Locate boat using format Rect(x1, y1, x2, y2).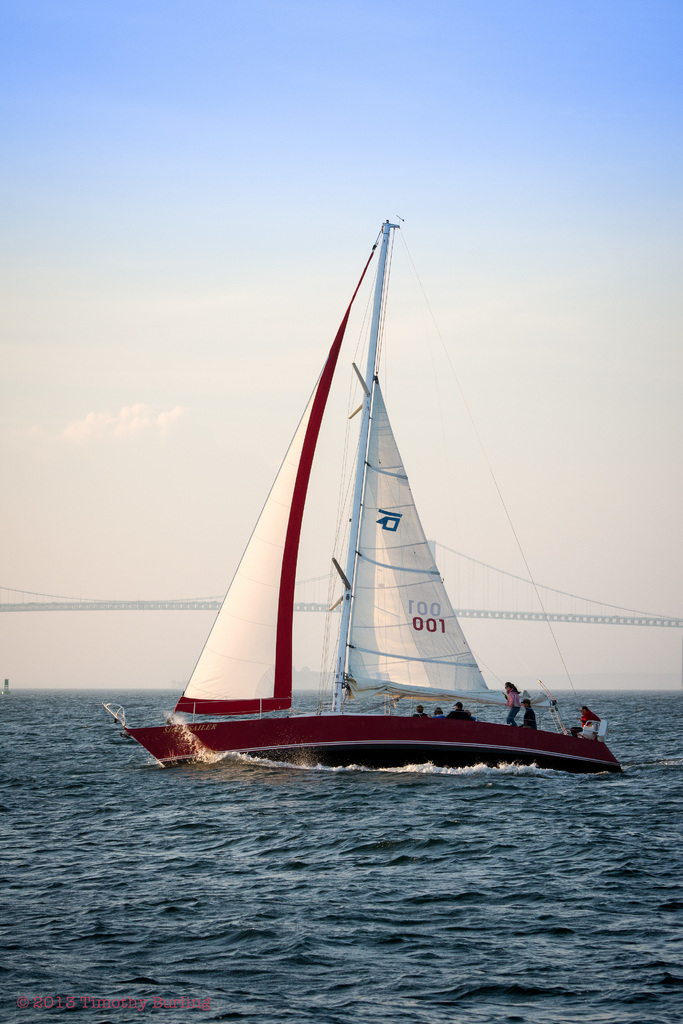
Rect(100, 195, 661, 809).
